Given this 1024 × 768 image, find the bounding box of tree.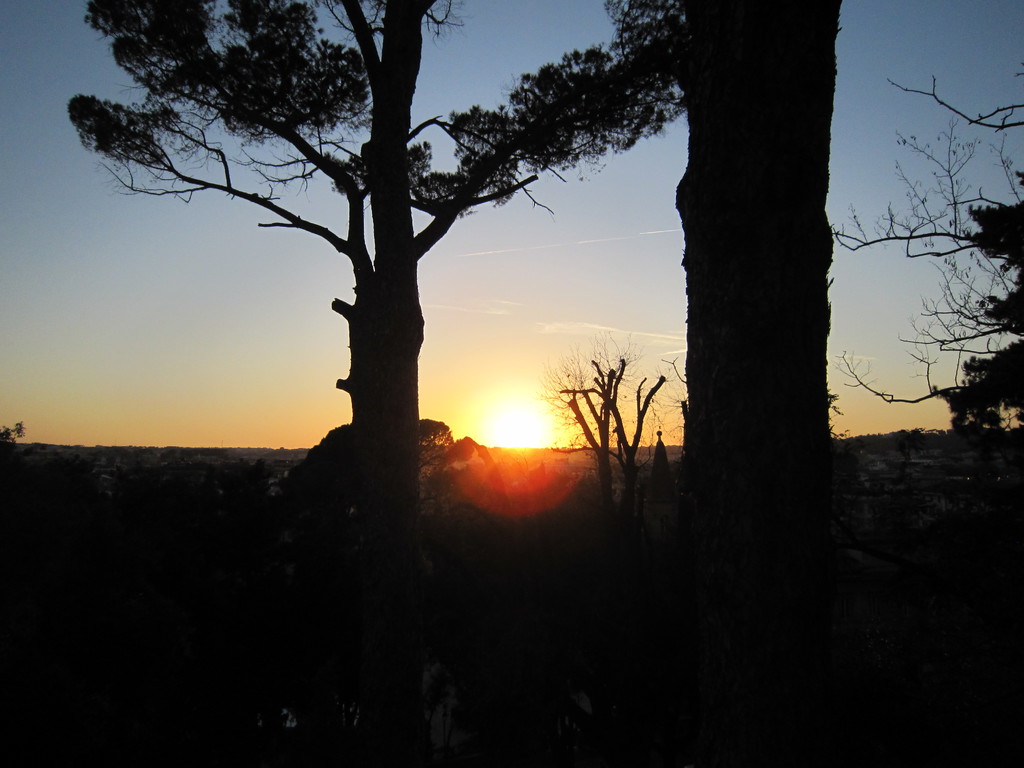
l=542, t=329, r=670, b=537.
